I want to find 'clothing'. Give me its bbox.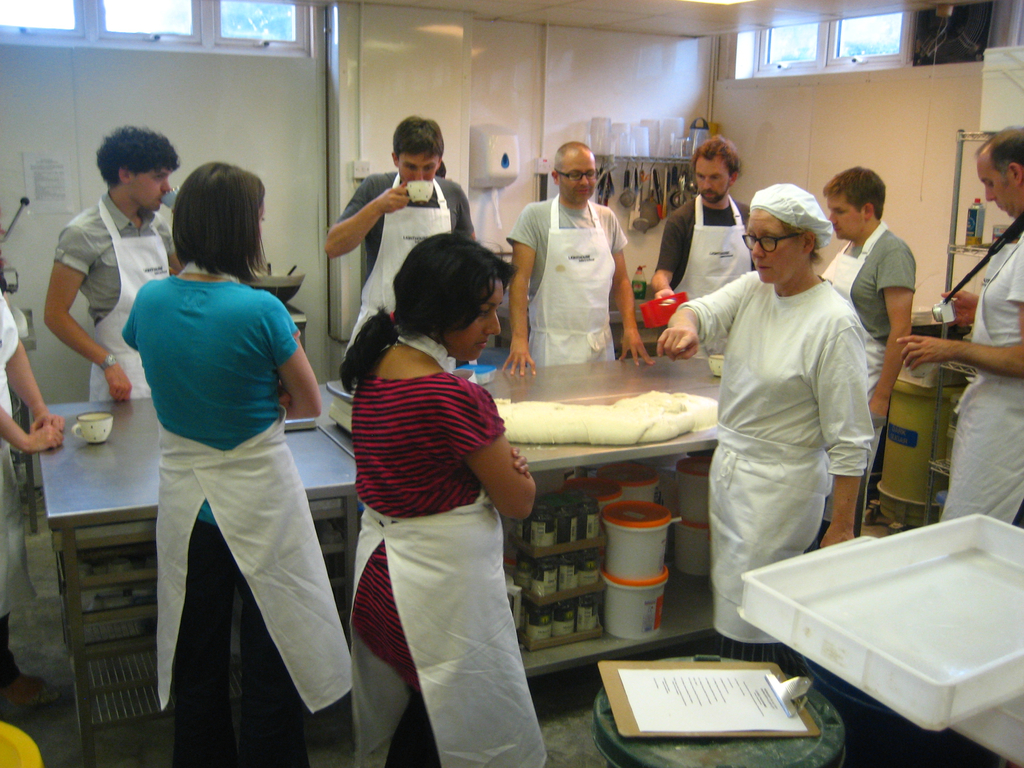
354, 355, 551, 761.
